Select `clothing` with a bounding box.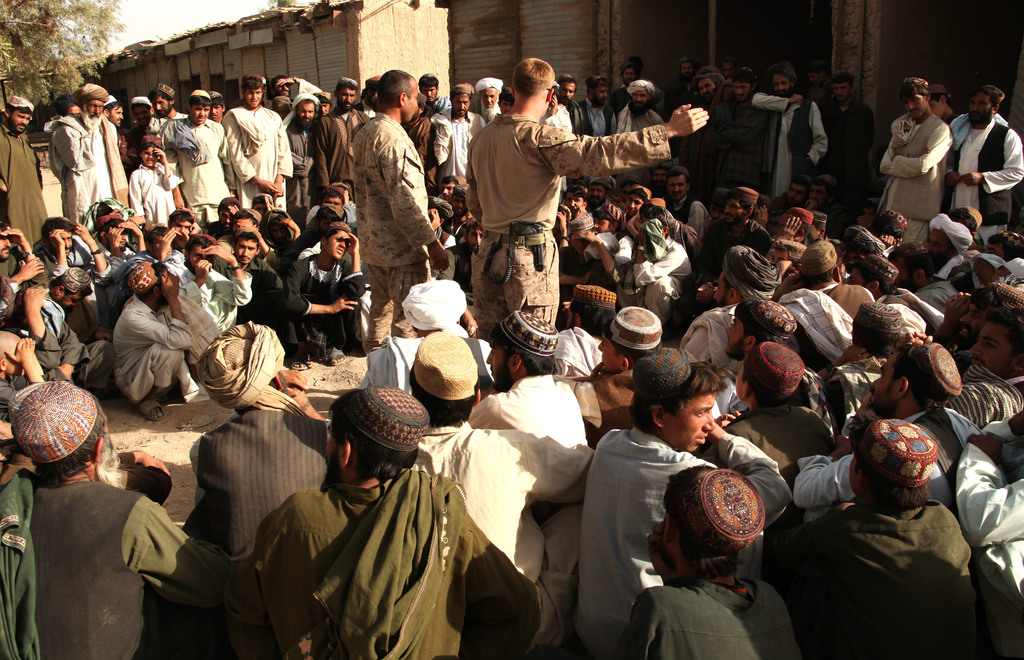
879, 104, 934, 249.
